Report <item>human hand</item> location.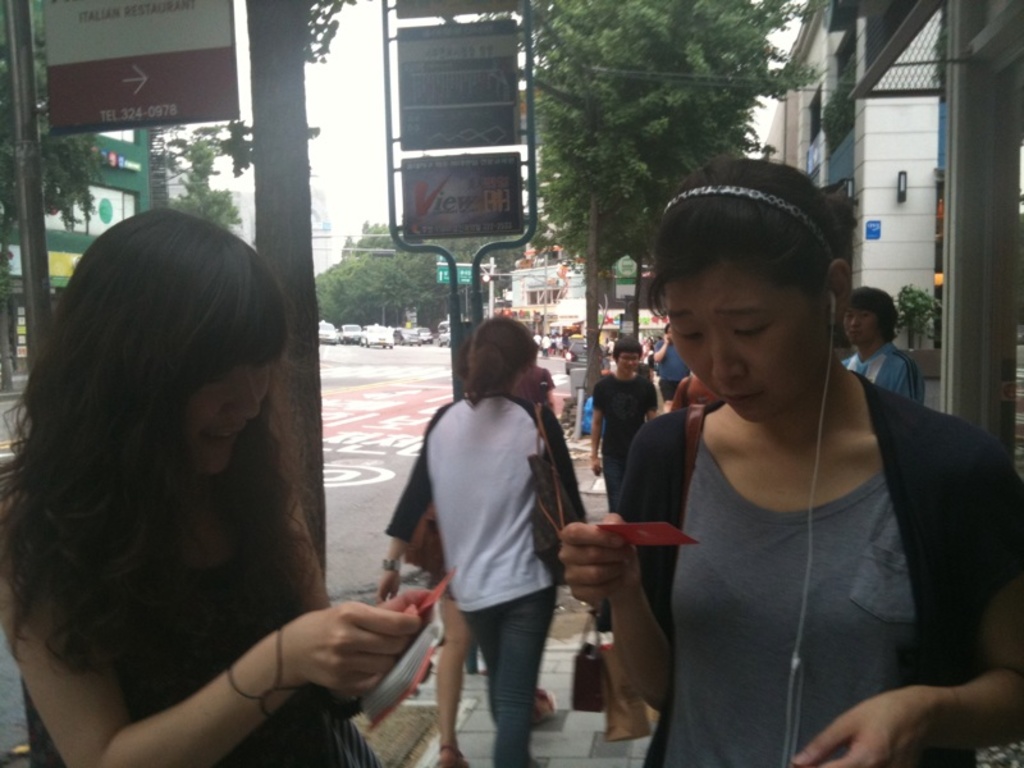
Report: [589,460,605,480].
